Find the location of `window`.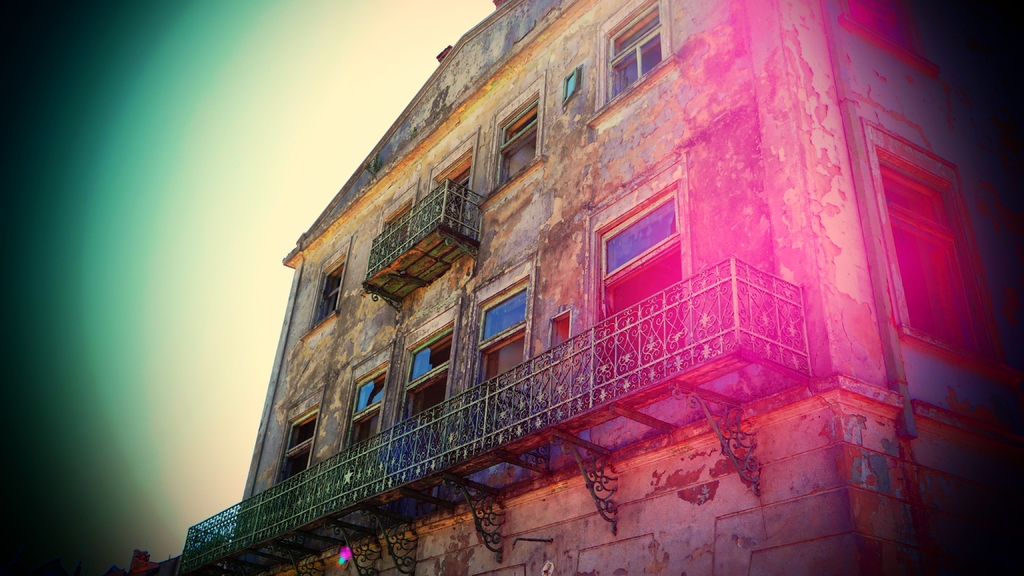
Location: <bbox>561, 63, 582, 112</bbox>.
